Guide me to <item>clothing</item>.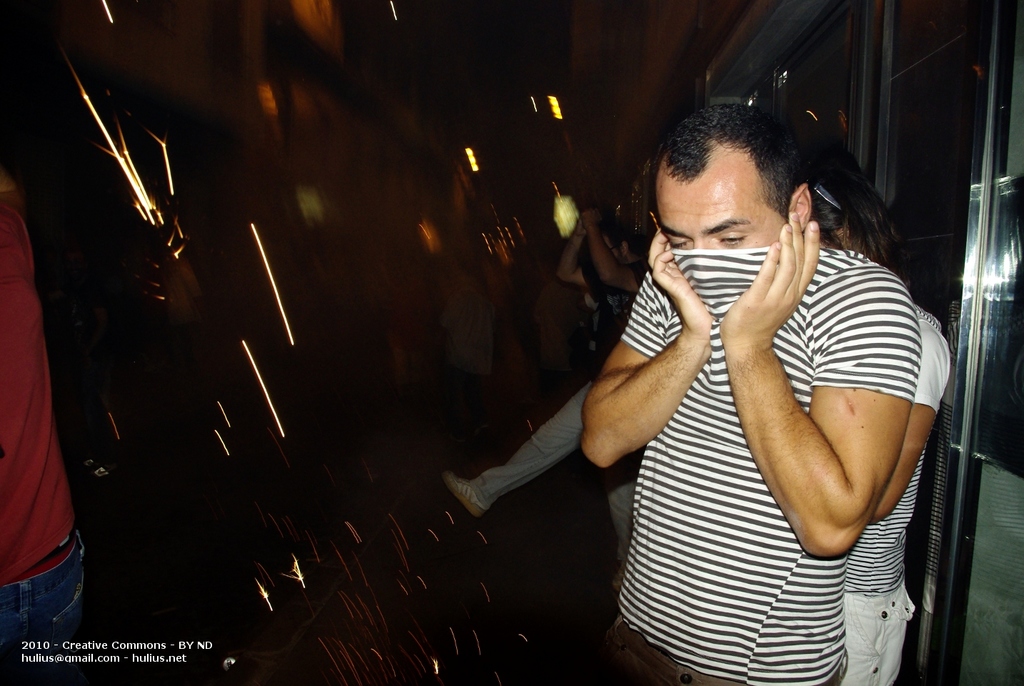
Guidance: (x1=468, y1=372, x2=594, y2=510).
